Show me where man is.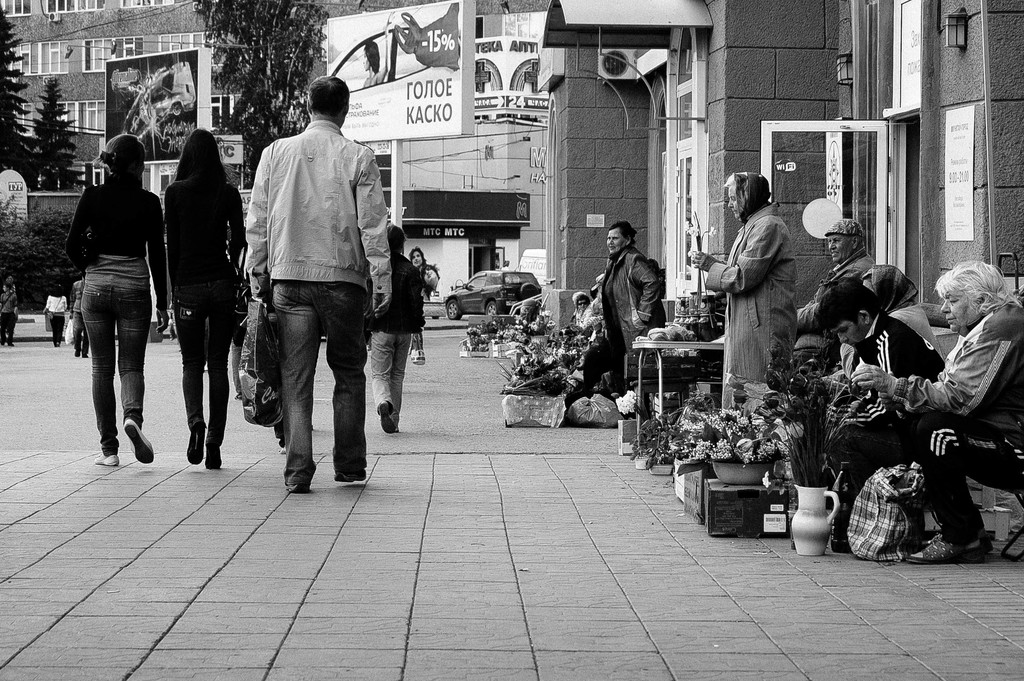
man is at crop(0, 281, 20, 348).
